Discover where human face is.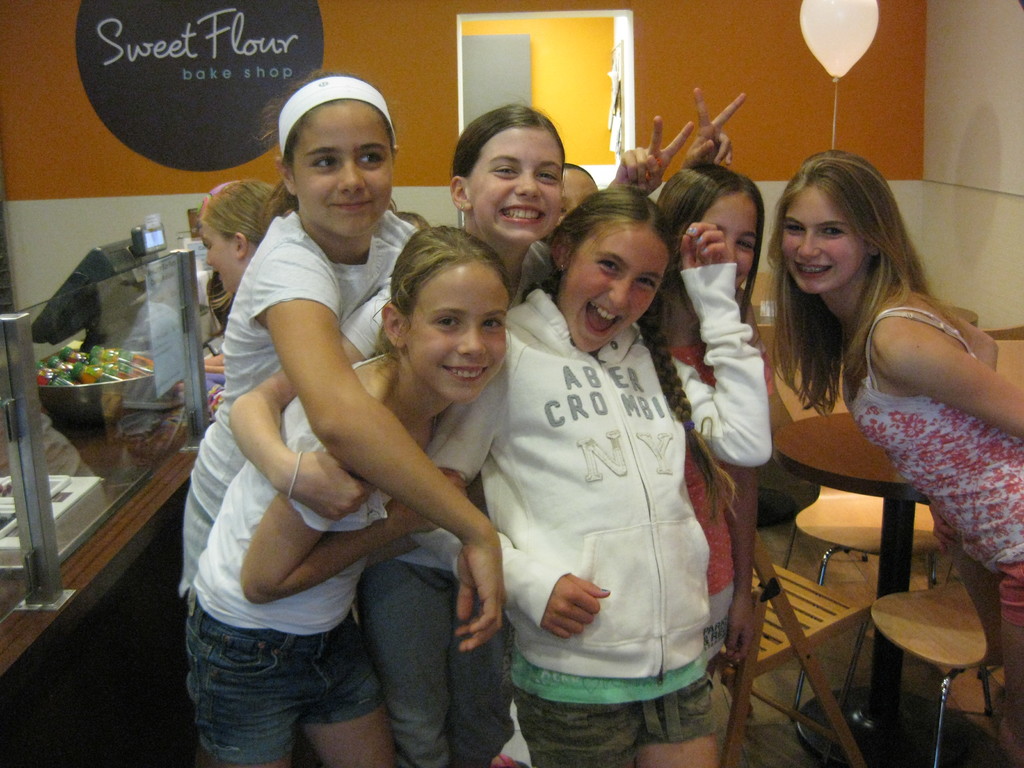
Discovered at crop(461, 122, 568, 254).
